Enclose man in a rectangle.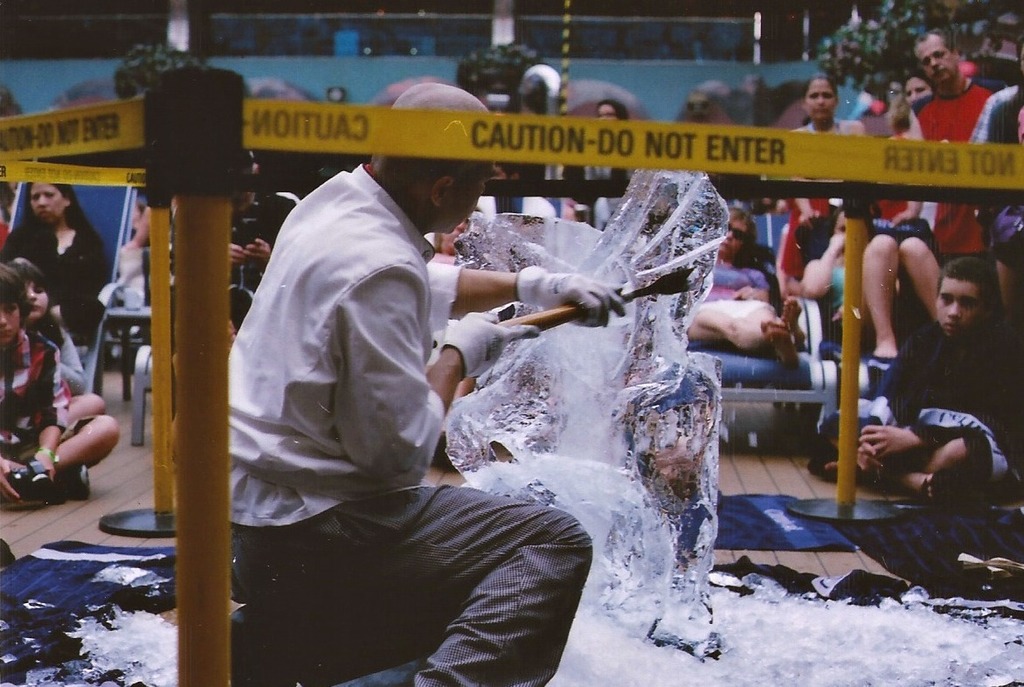
BBox(912, 28, 993, 273).
